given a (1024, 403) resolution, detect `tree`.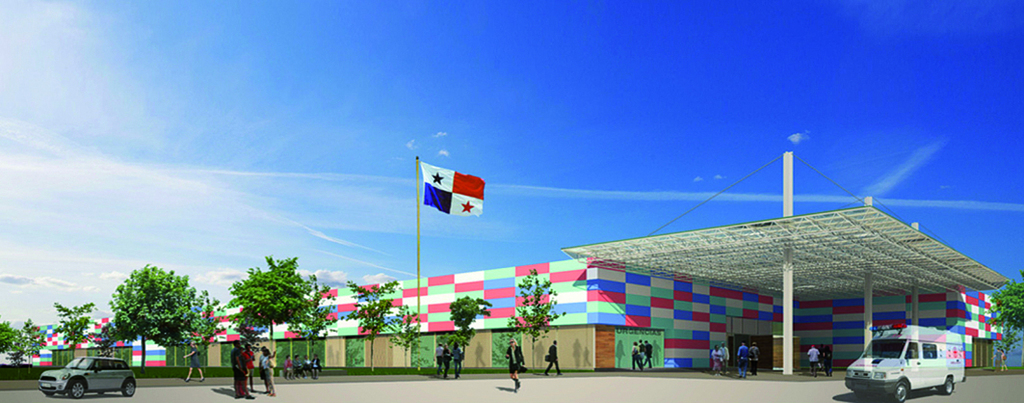
crop(445, 295, 489, 385).
